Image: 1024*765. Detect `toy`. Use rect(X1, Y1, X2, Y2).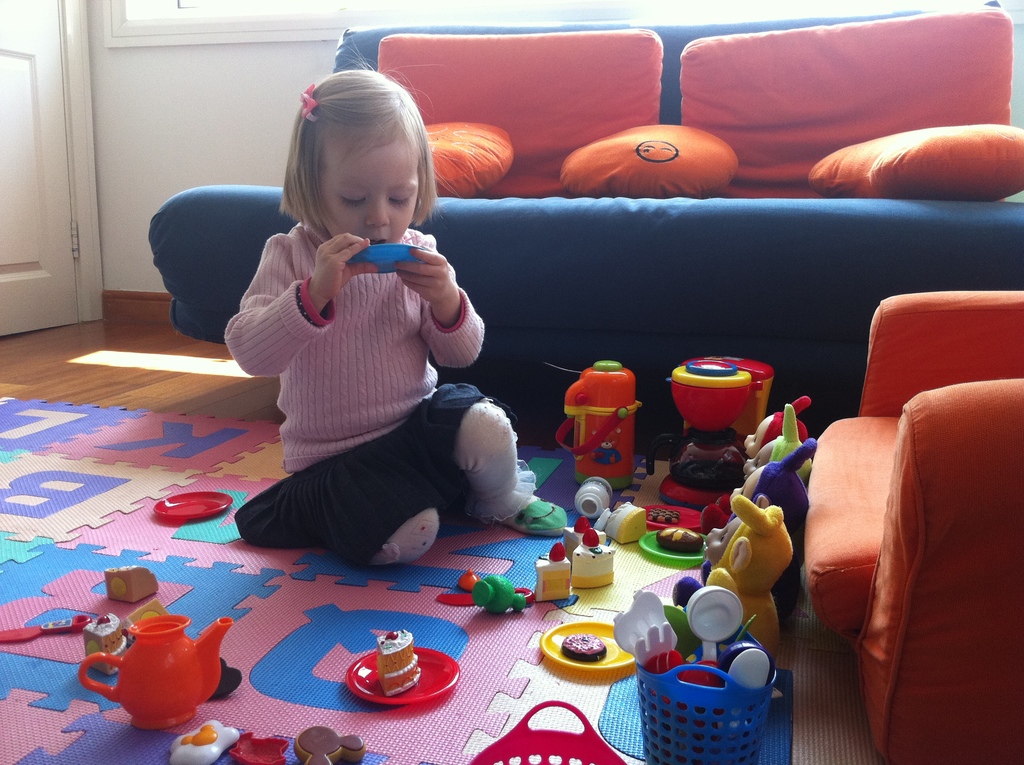
rect(294, 723, 370, 764).
